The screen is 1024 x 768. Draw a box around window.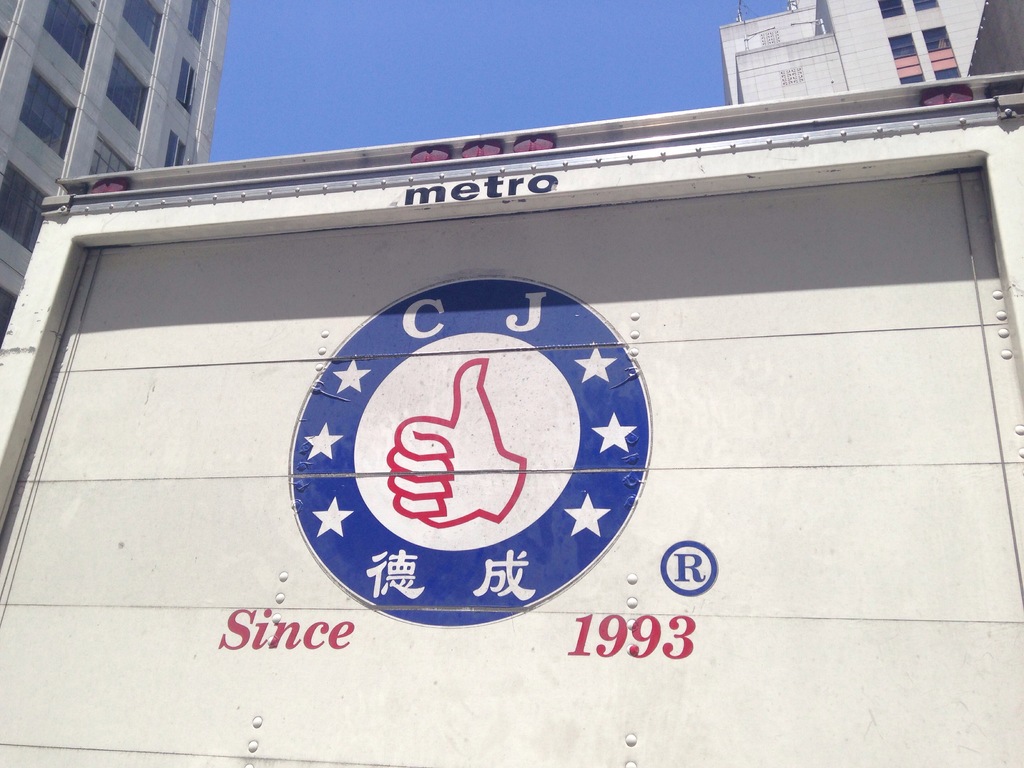
pyautogui.locateOnScreen(44, 0, 95, 68).
